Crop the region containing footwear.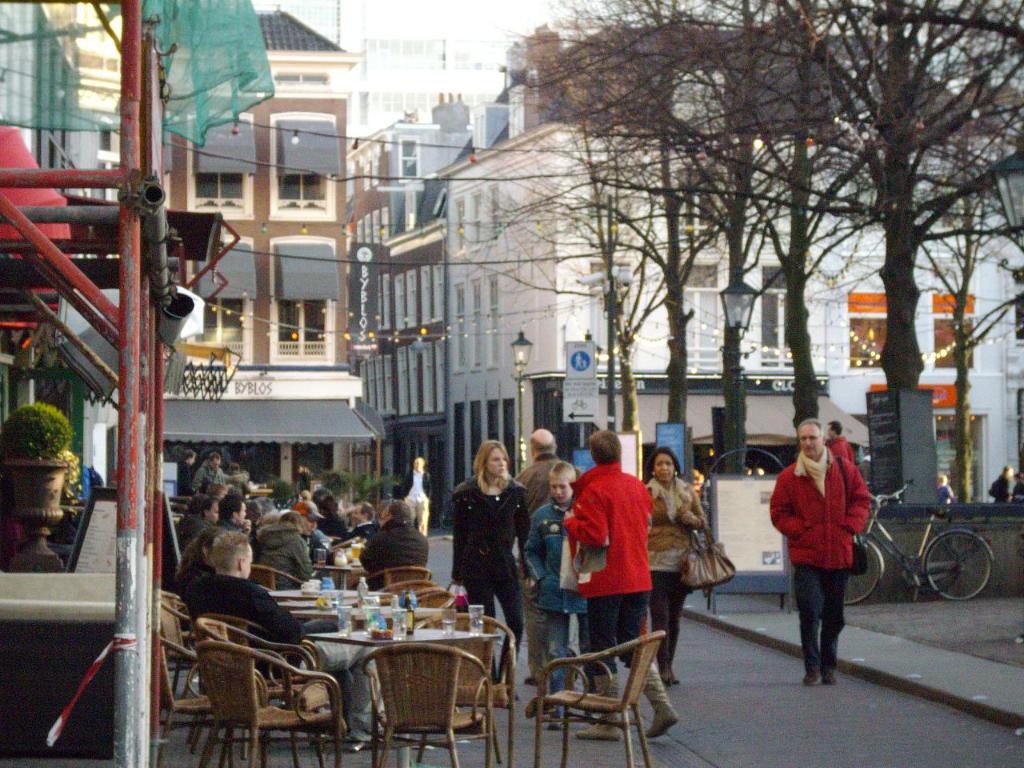
Crop region: crop(522, 678, 536, 686).
